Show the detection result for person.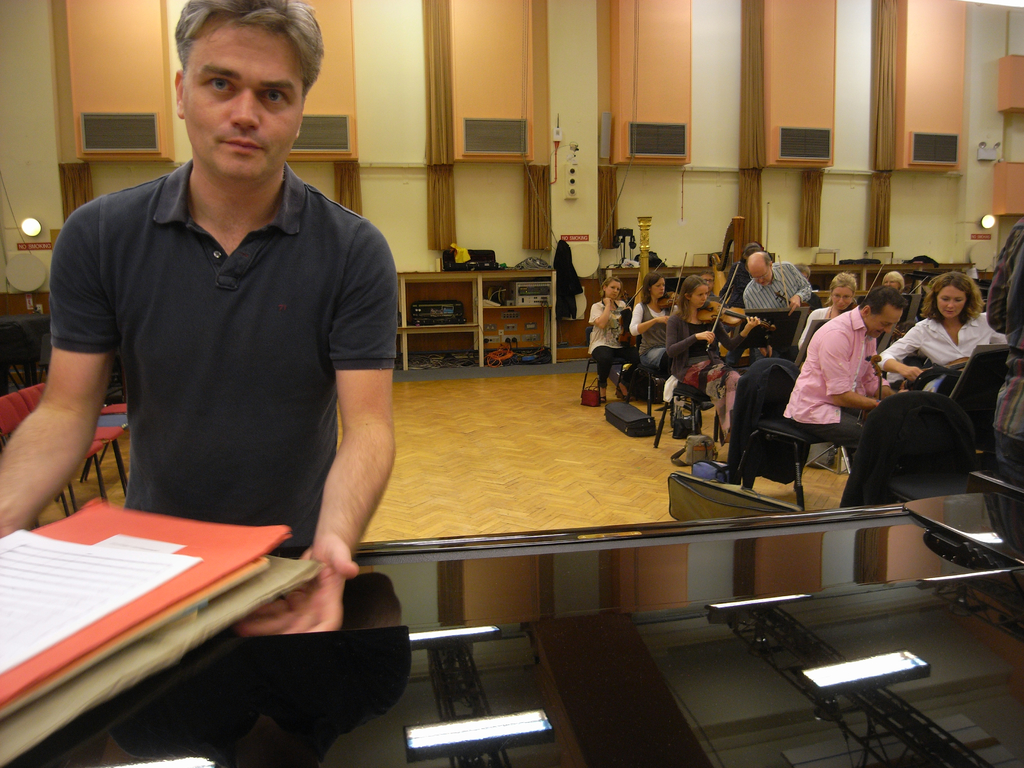
{"left": 591, "top": 276, "right": 632, "bottom": 395}.
